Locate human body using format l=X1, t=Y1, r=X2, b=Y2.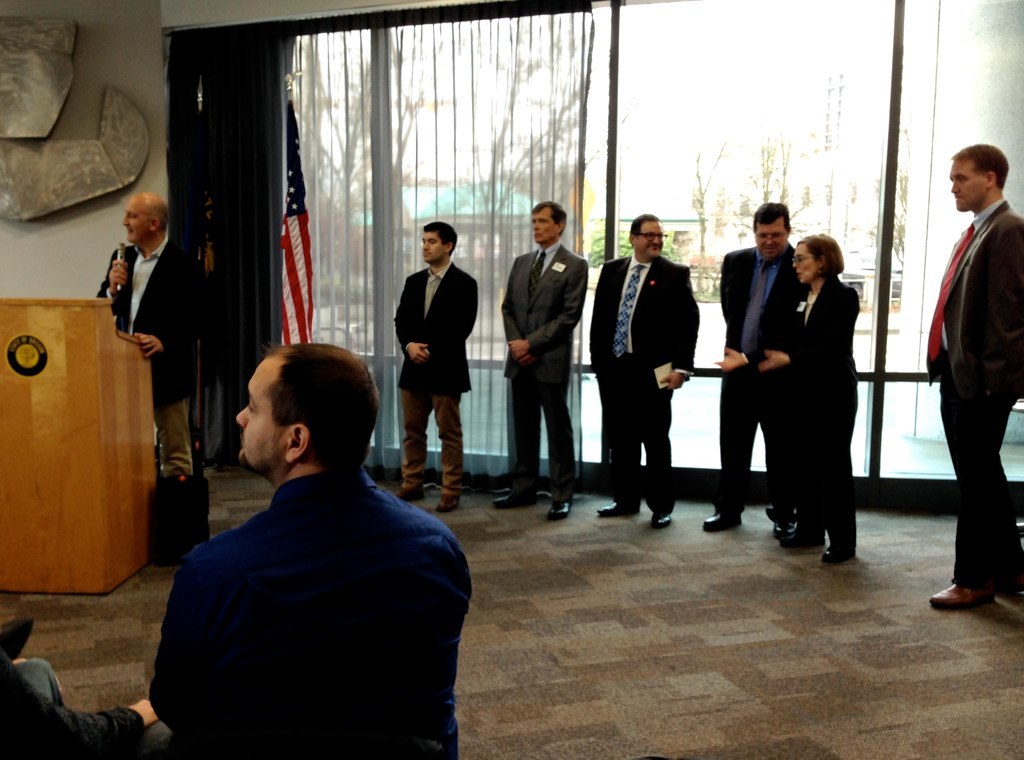
l=717, t=205, r=808, b=519.
